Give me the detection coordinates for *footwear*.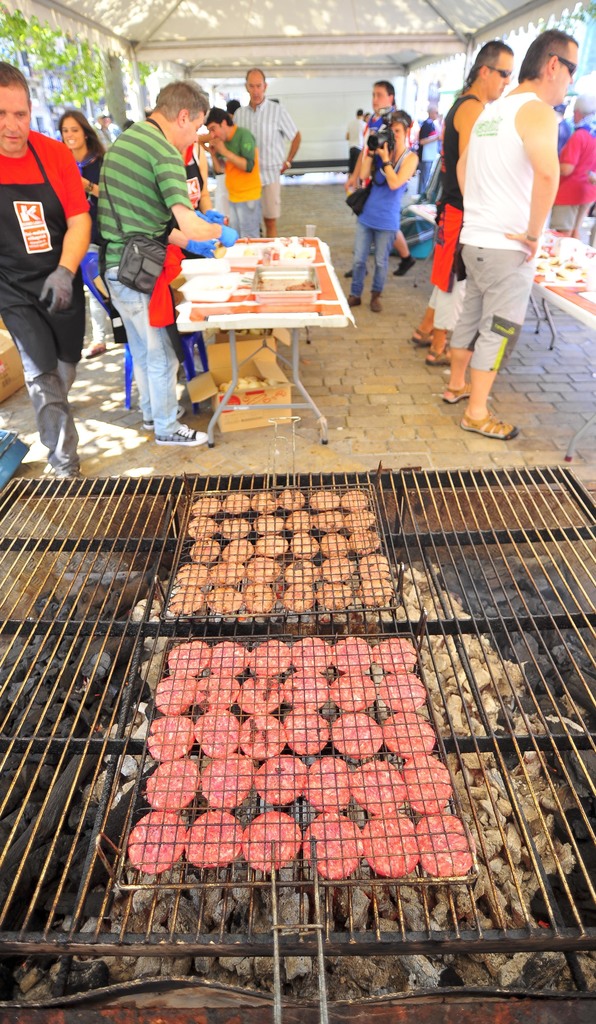
bbox=[406, 309, 422, 340].
